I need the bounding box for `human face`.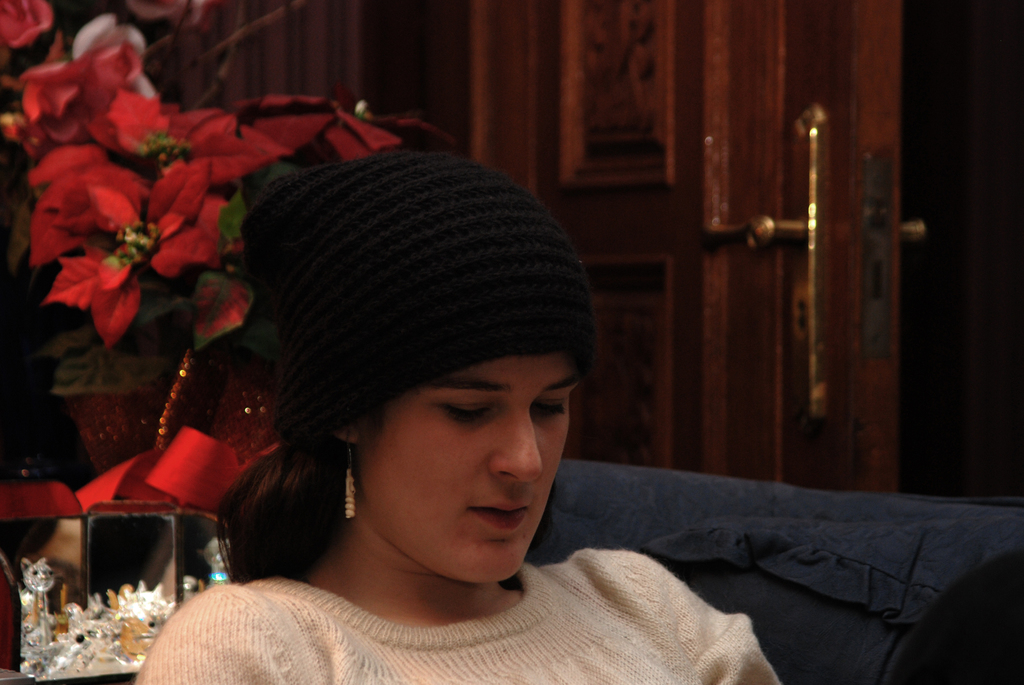
Here it is: x1=355, y1=352, x2=580, y2=583.
